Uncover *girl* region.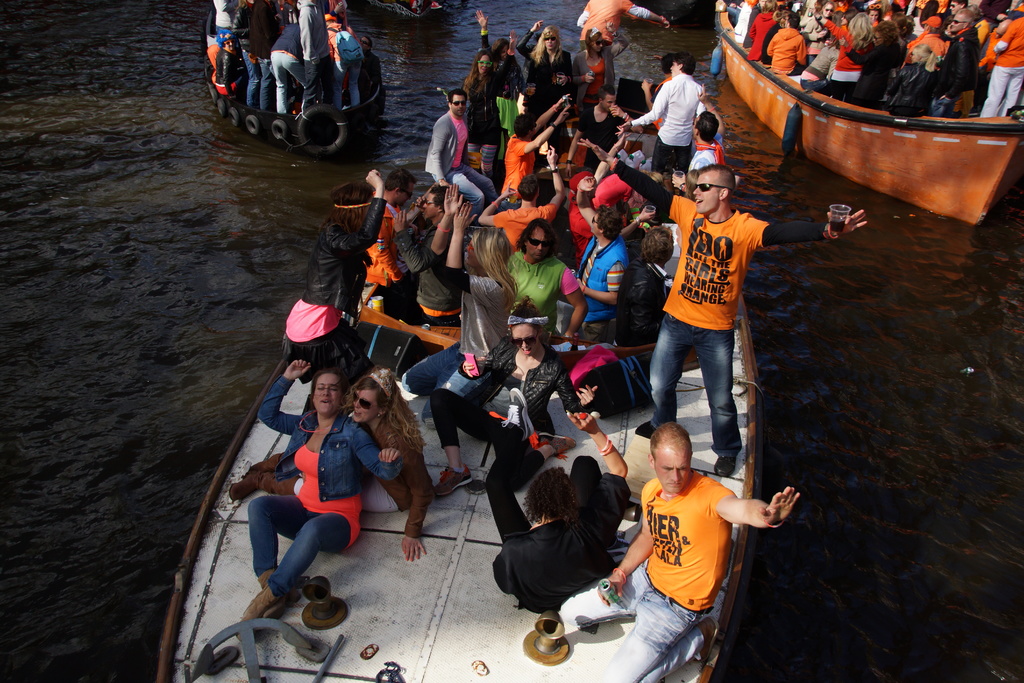
Uncovered: rect(406, 185, 519, 496).
